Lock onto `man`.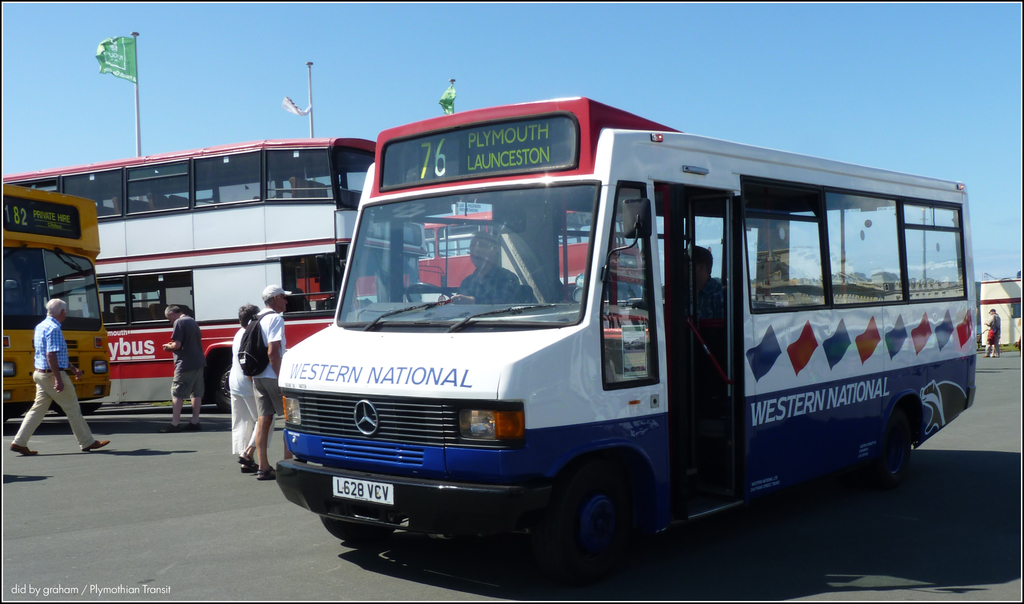
Locked: 438, 232, 519, 302.
